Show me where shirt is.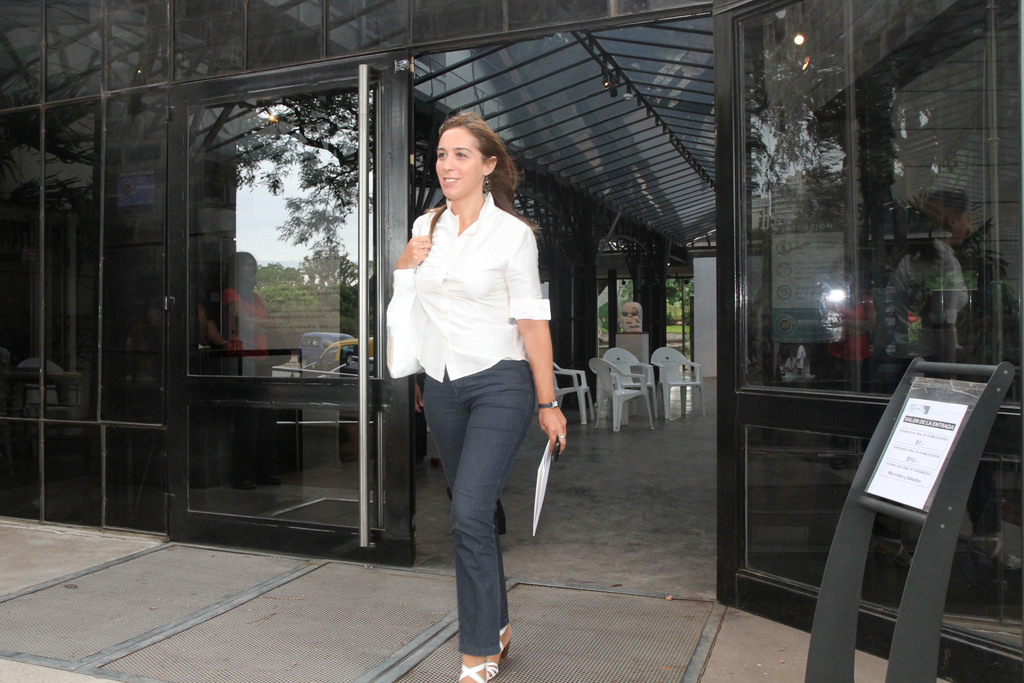
shirt is at bbox=[392, 173, 547, 409].
